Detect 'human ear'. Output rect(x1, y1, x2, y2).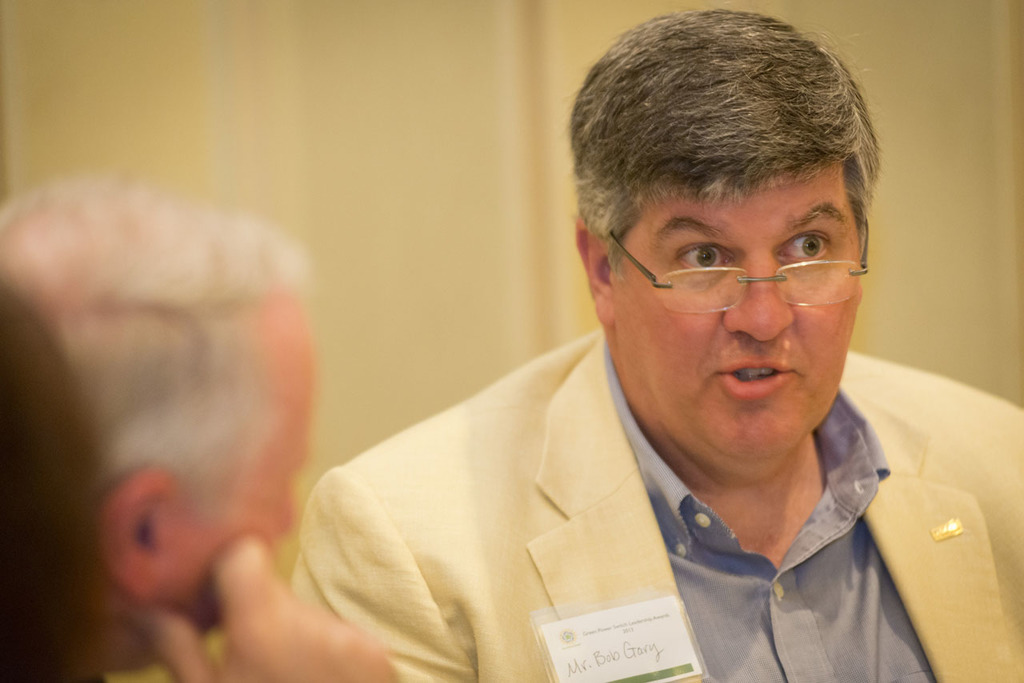
rect(93, 469, 172, 597).
